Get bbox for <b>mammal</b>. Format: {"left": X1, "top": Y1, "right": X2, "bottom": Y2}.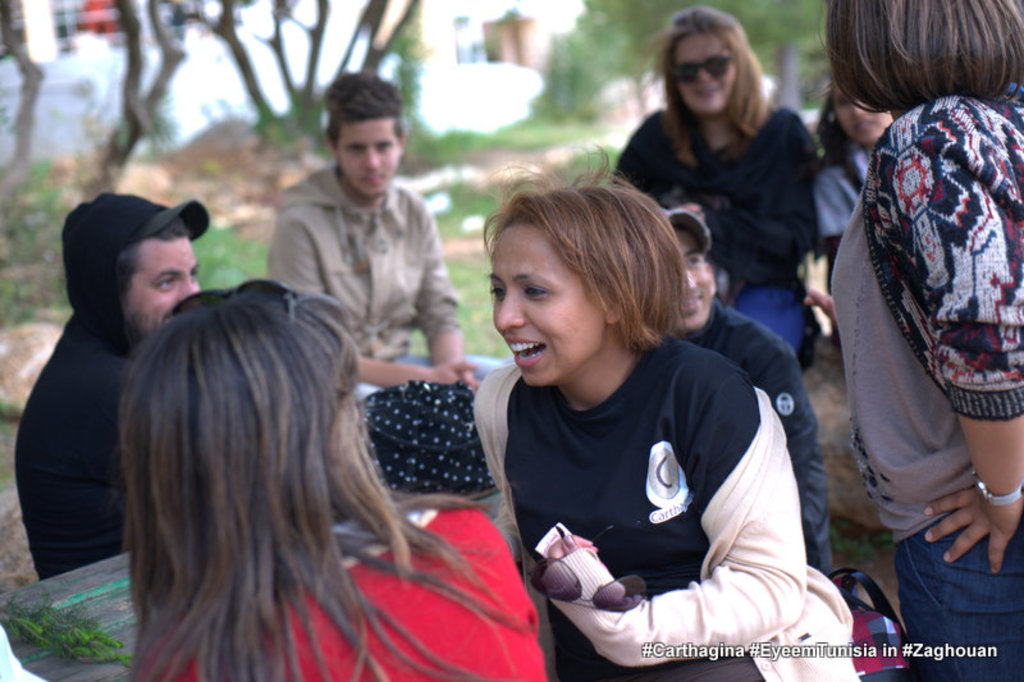
{"left": 616, "top": 4, "right": 833, "bottom": 375}.
